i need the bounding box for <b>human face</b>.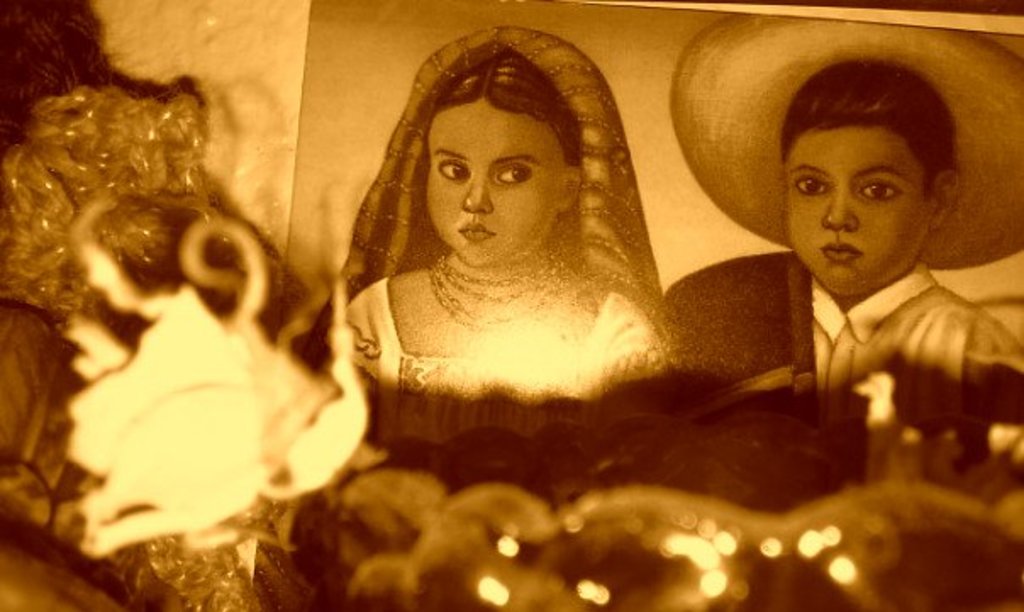
Here it is: {"x1": 426, "y1": 98, "x2": 565, "y2": 270}.
